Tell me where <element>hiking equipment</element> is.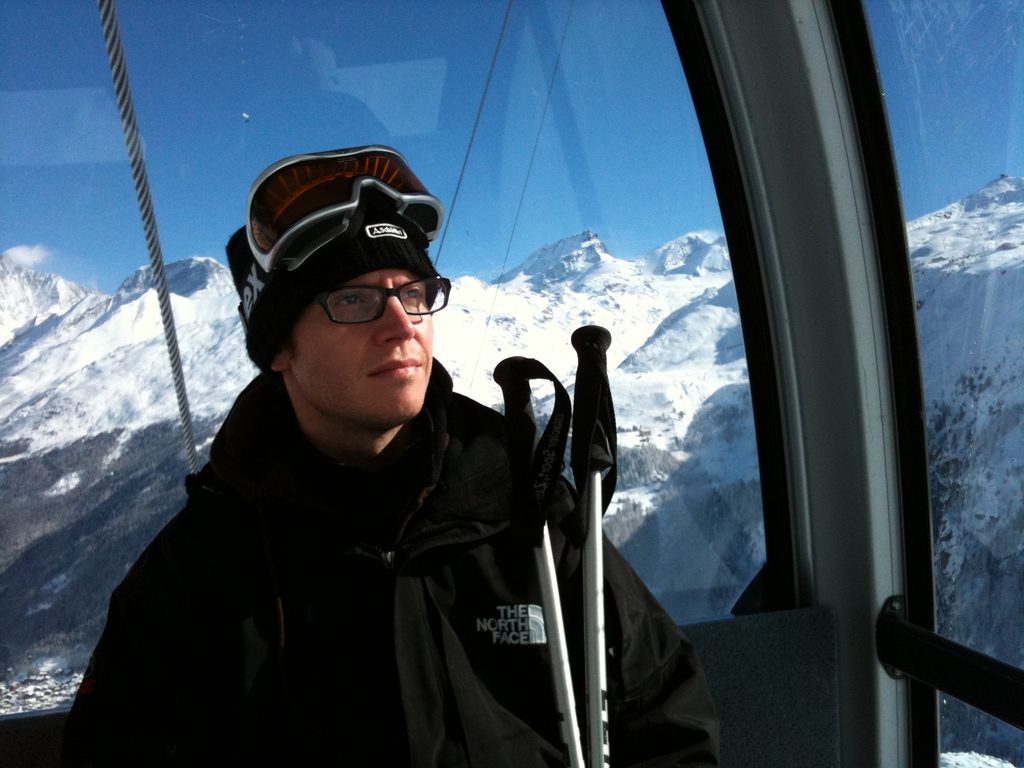
<element>hiking equipment</element> is at box(494, 355, 586, 764).
